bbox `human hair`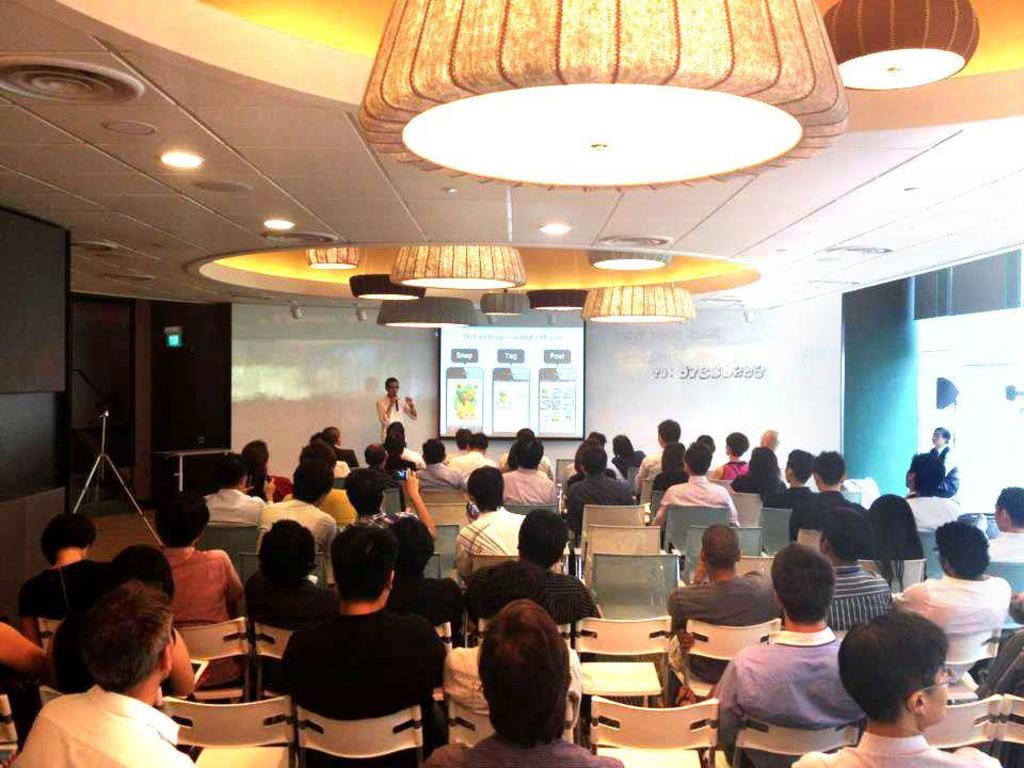
(821, 505, 871, 560)
